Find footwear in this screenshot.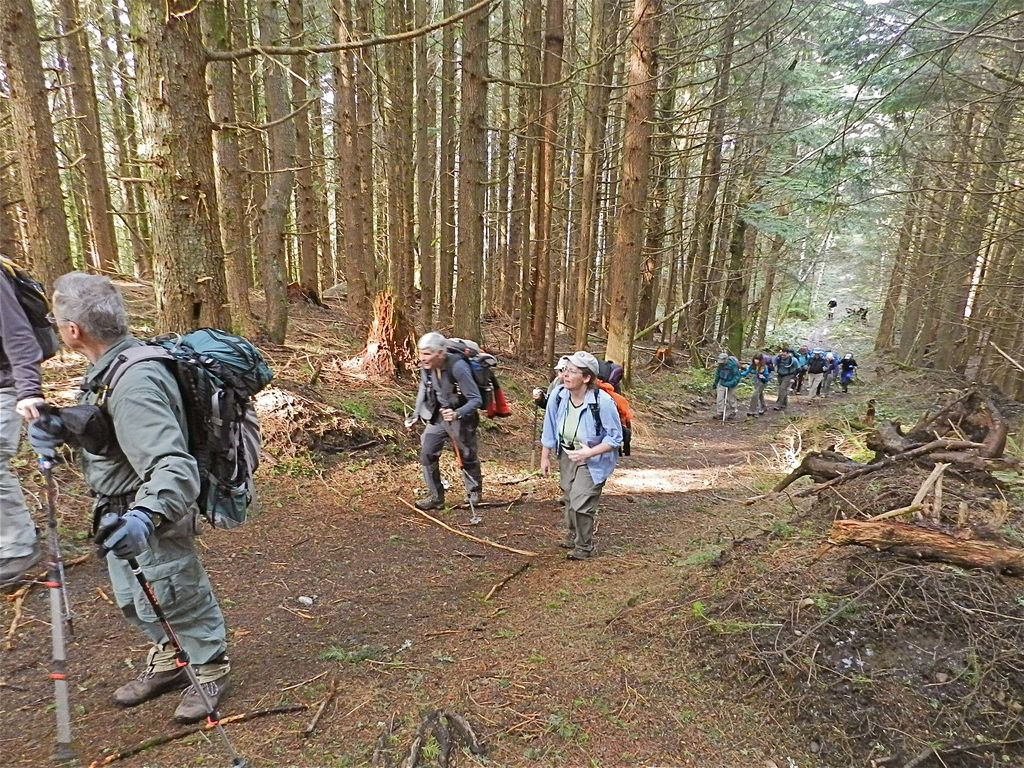
The bounding box for footwear is locate(416, 462, 451, 510).
